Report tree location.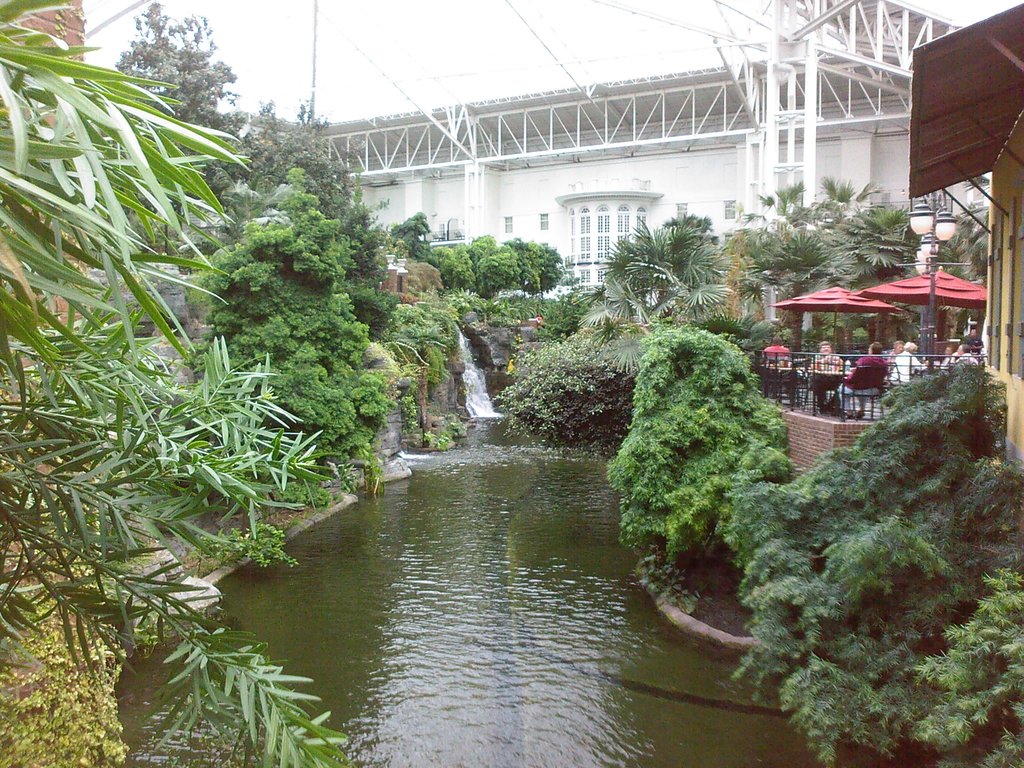
Report: detection(246, 105, 377, 213).
